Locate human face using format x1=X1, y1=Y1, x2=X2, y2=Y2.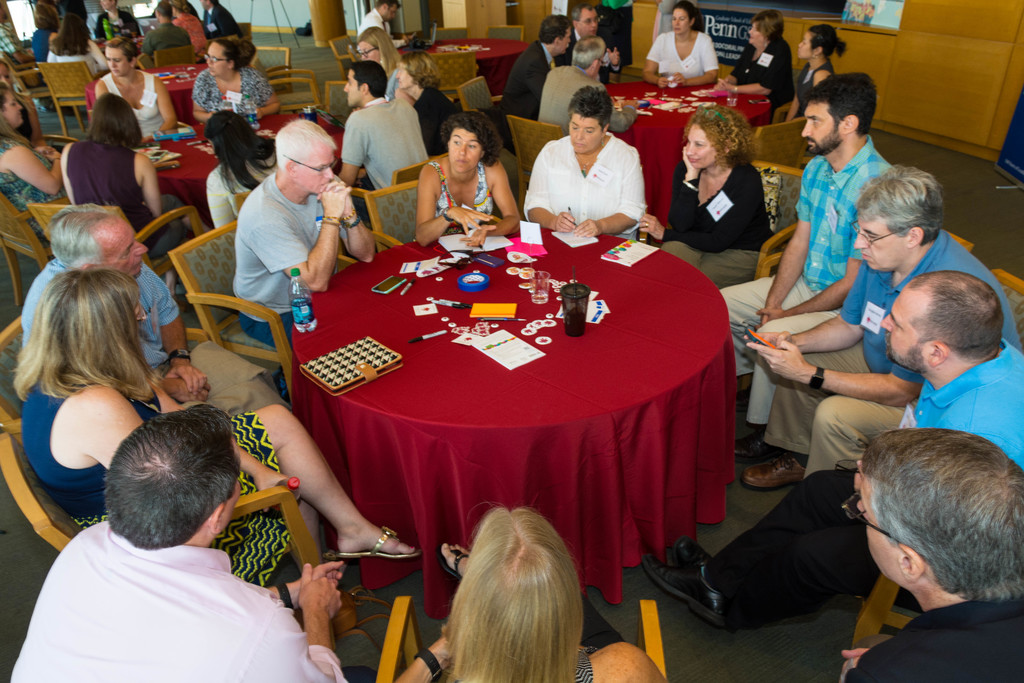
x1=803, y1=104, x2=840, y2=152.
